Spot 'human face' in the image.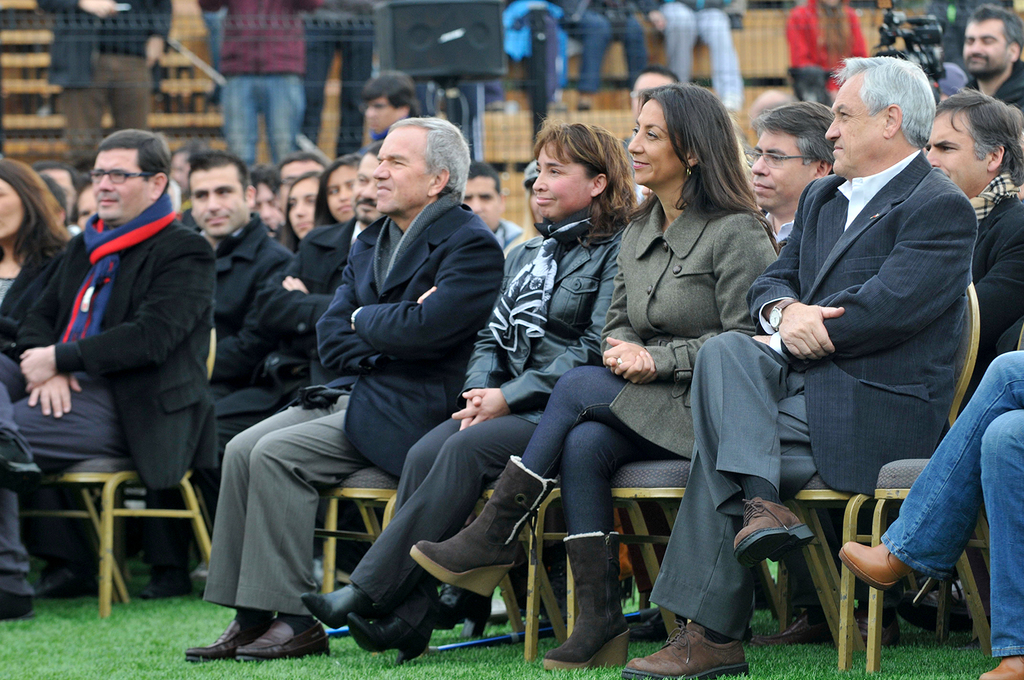
'human face' found at bbox(372, 131, 431, 218).
